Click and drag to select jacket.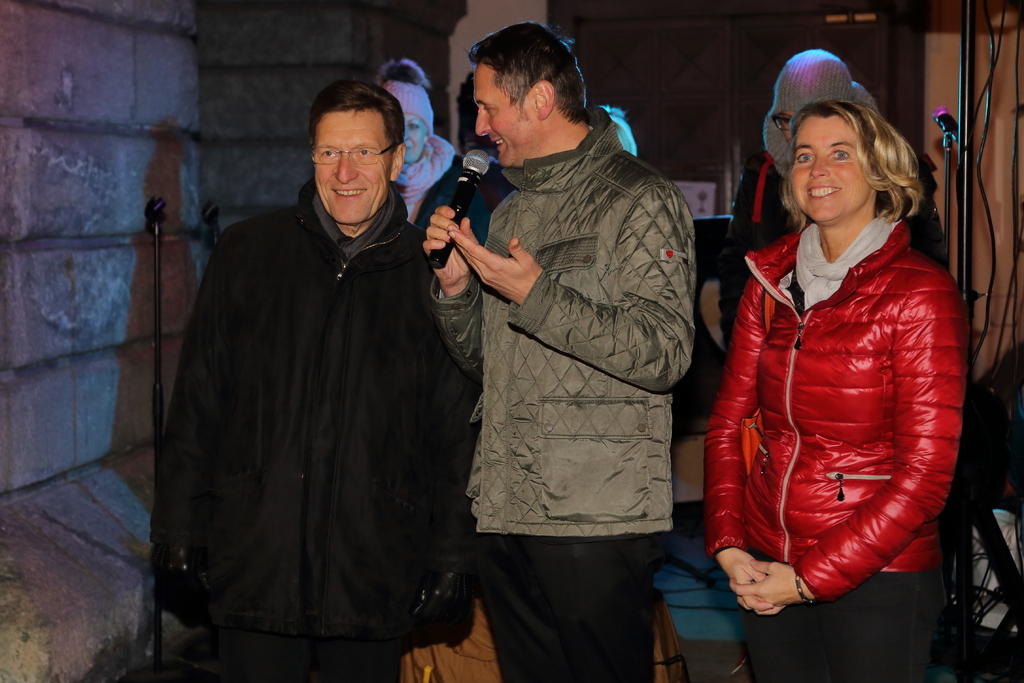
Selection: (427, 106, 709, 543).
